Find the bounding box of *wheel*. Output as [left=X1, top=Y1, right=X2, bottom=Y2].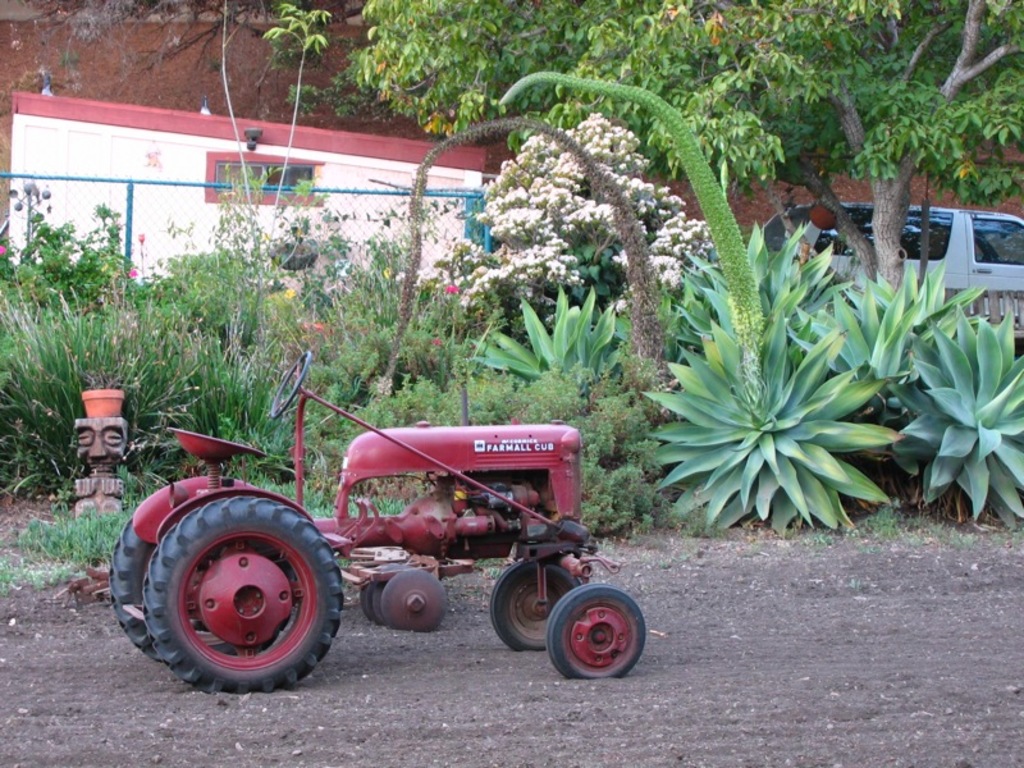
[left=490, top=561, right=581, bottom=650].
